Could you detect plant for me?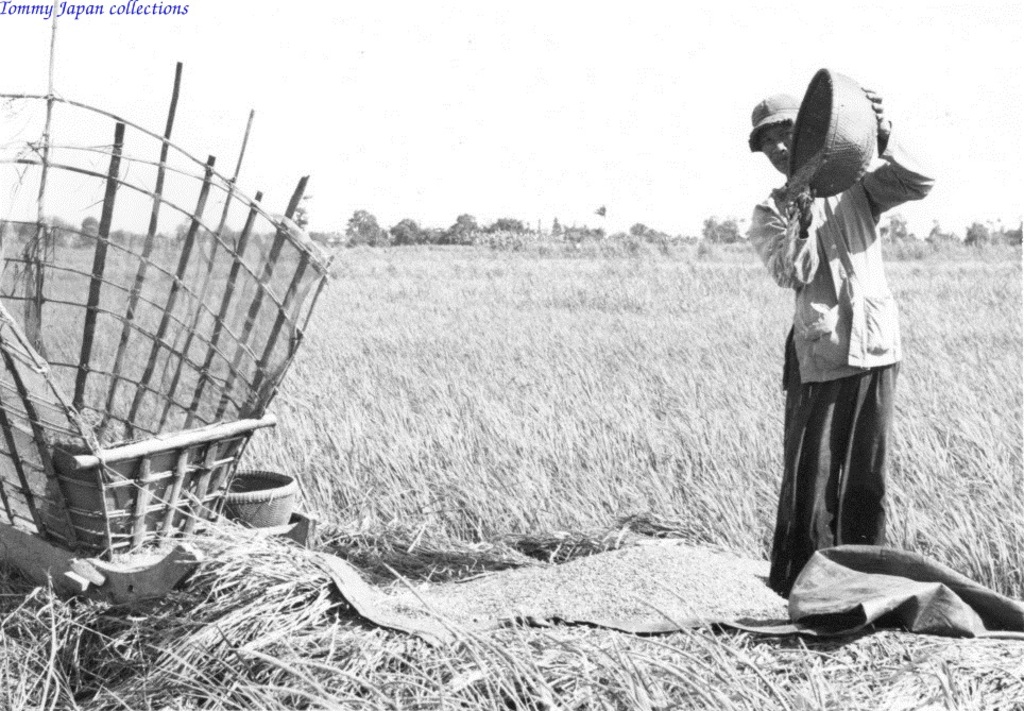
Detection result: [left=692, top=241, right=715, bottom=258].
